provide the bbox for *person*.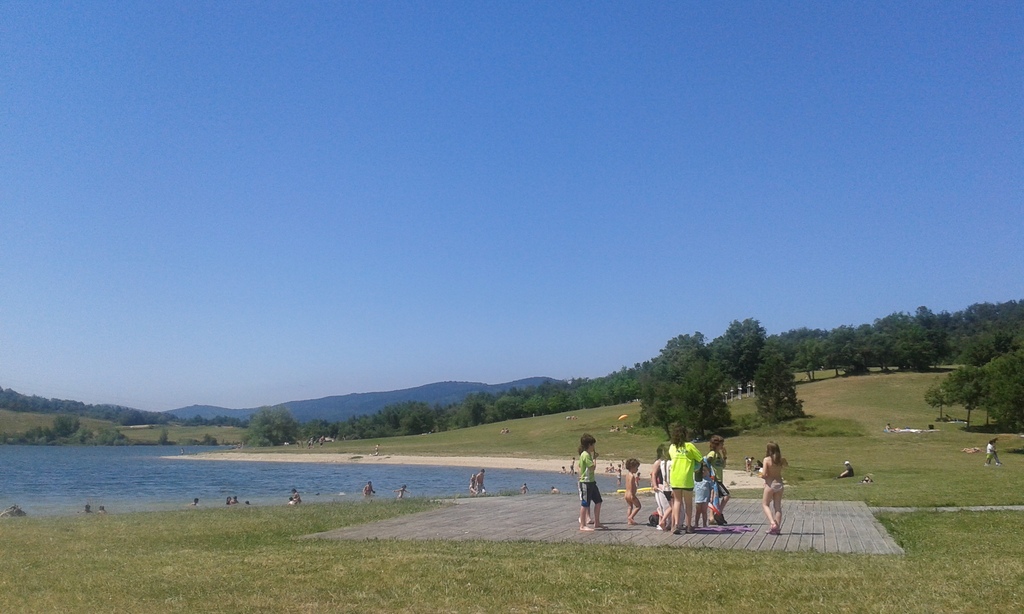
Rect(230, 495, 240, 505).
